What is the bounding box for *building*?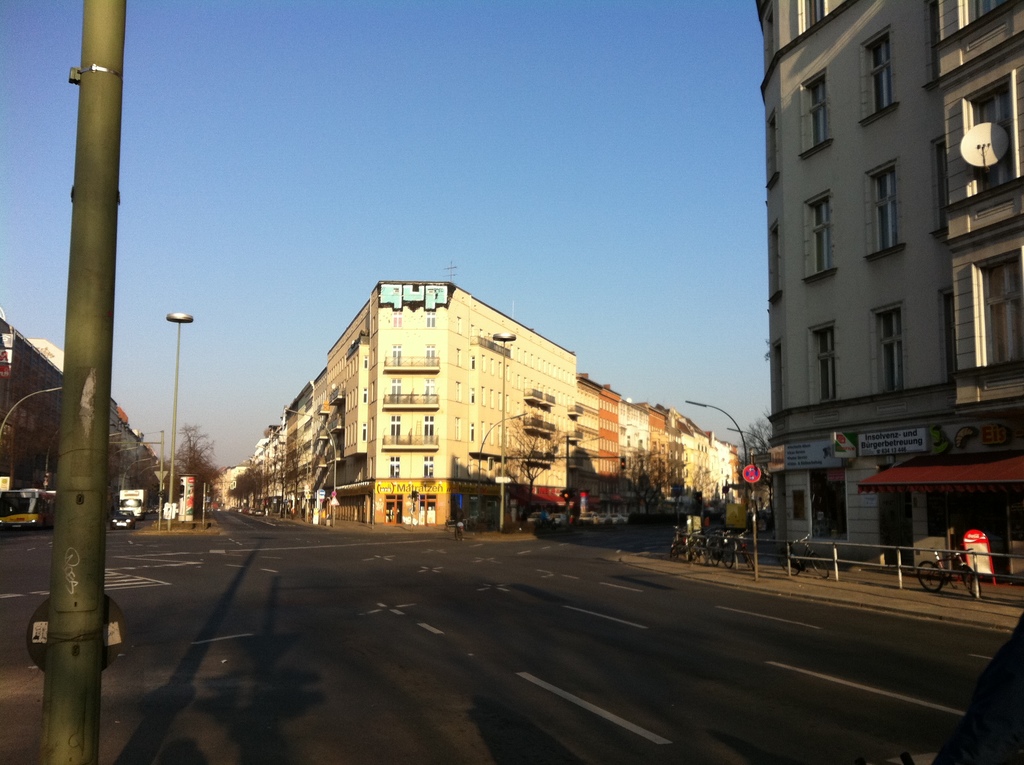
crop(741, 0, 1023, 557).
